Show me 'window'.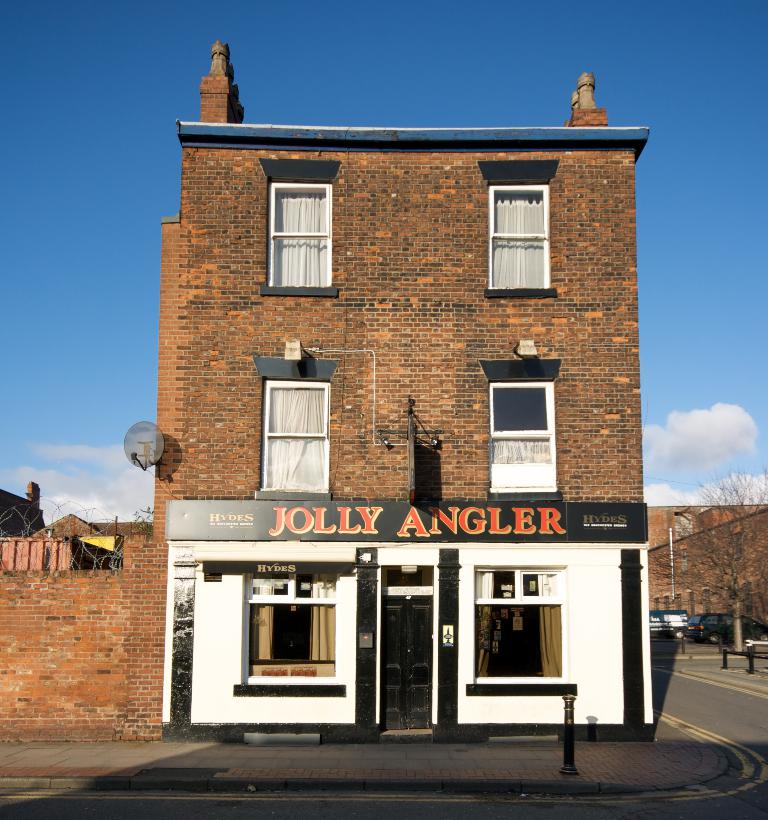
'window' is here: {"left": 488, "top": 182, "right": 558, "bottom": 297}.
